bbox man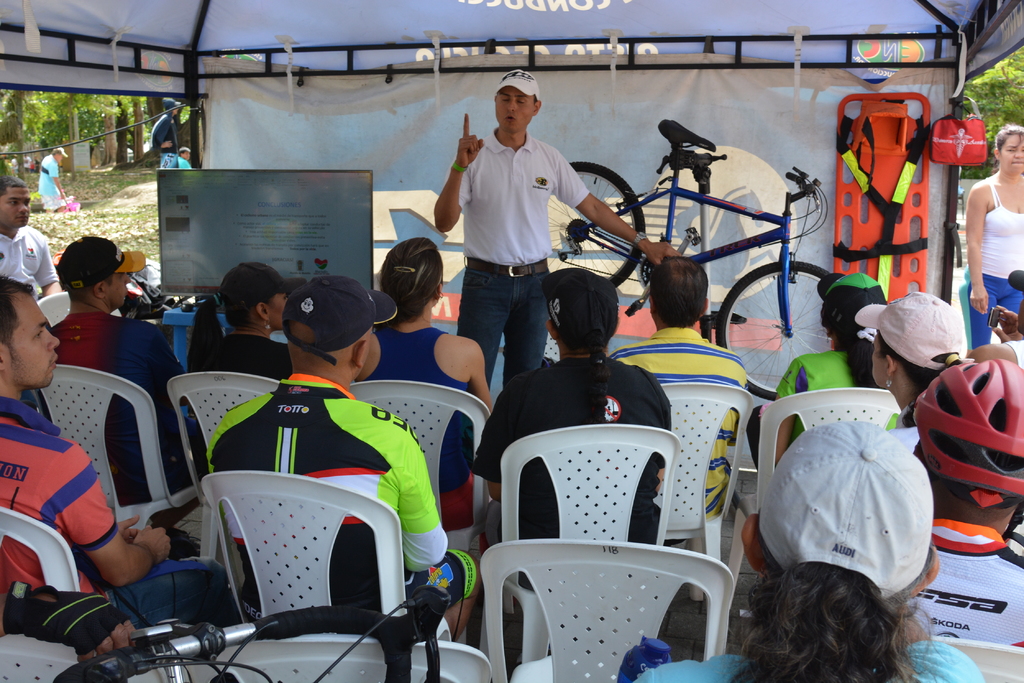
[x1=435, y1=68, x2=685, y2=384]
